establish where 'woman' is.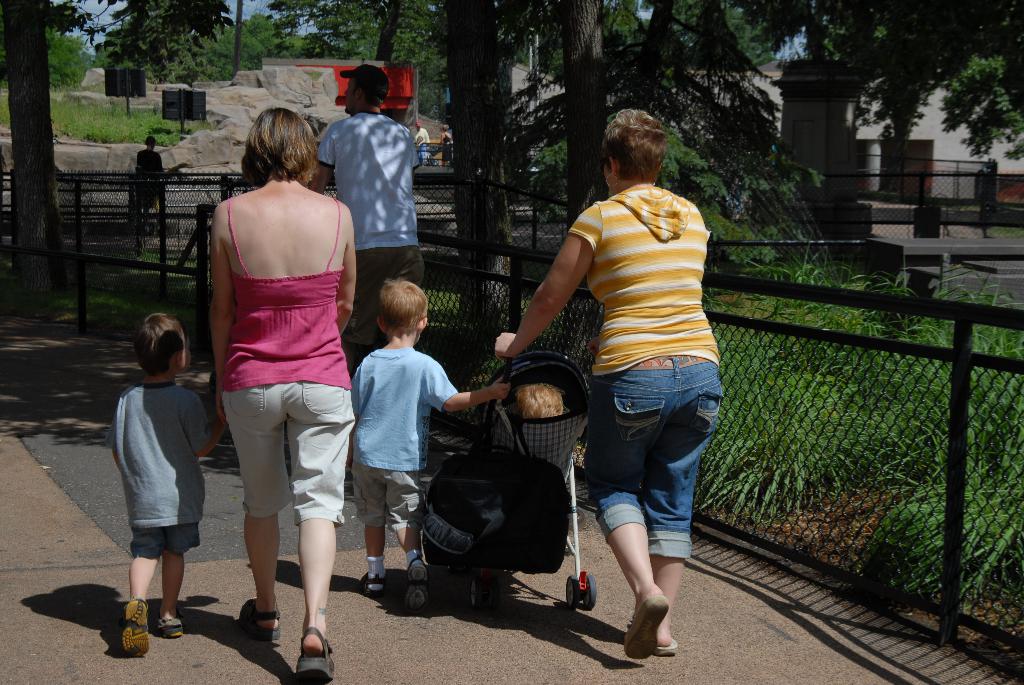
Established at {"left": 436, "top": 116, "right": 454, "bottom": 166}.
